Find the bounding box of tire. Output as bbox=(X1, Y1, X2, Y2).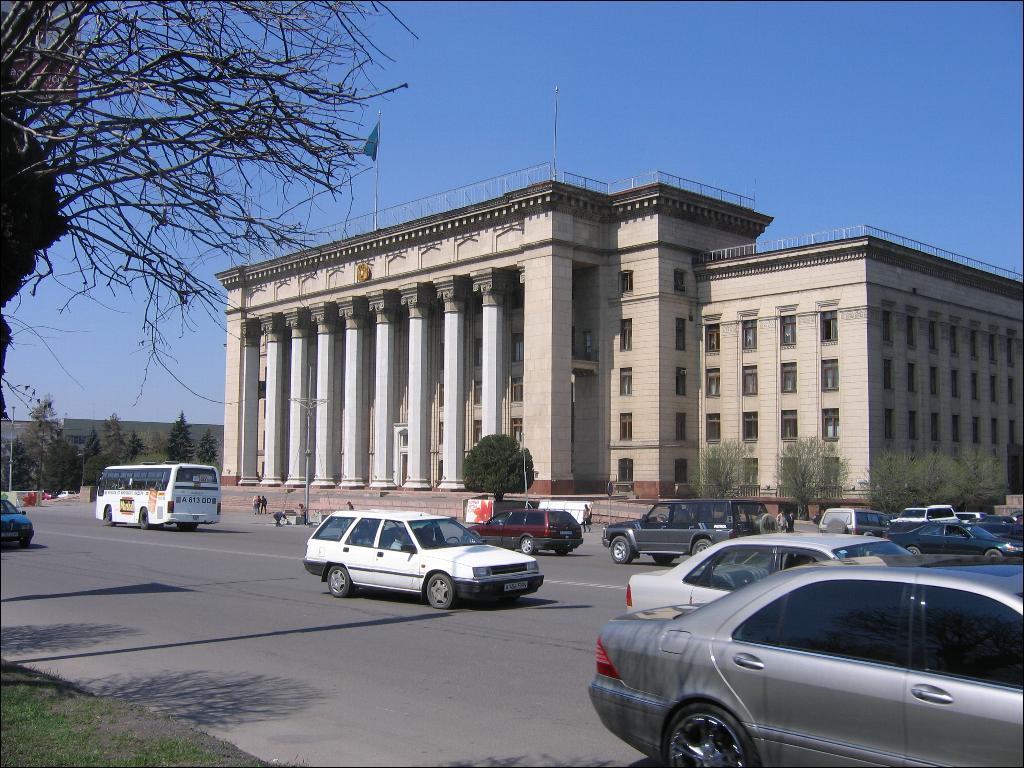
bbox=(135, 505, 153, 528).
